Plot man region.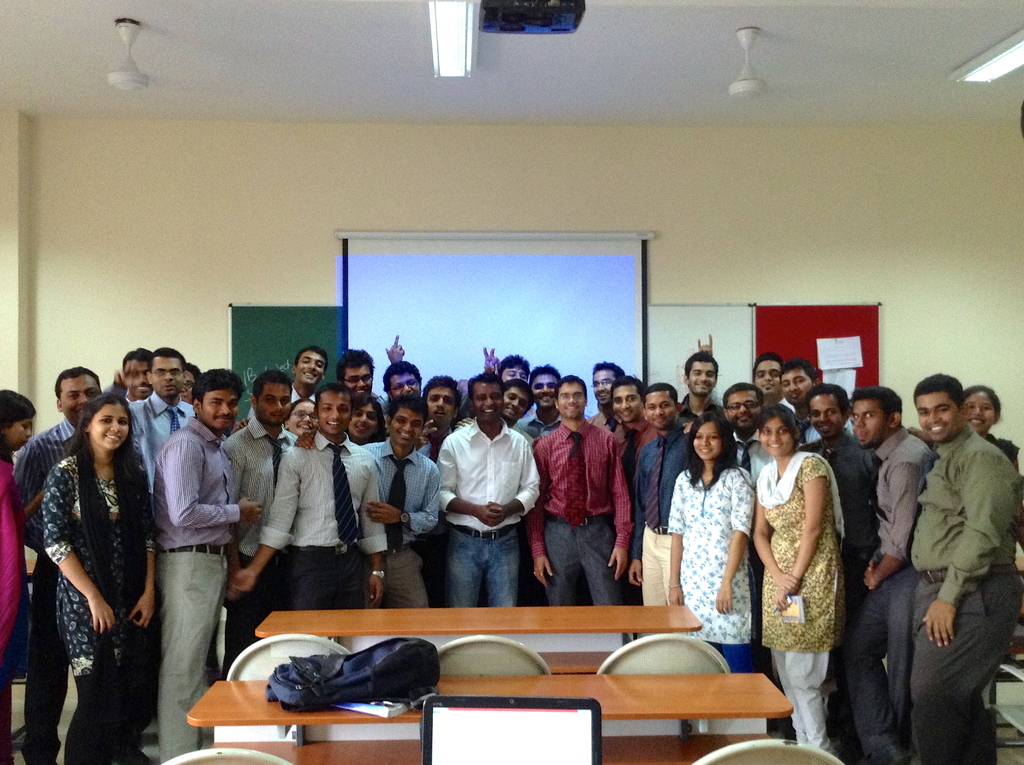
Plotted at l=779, t=354, r=855, b=446.
